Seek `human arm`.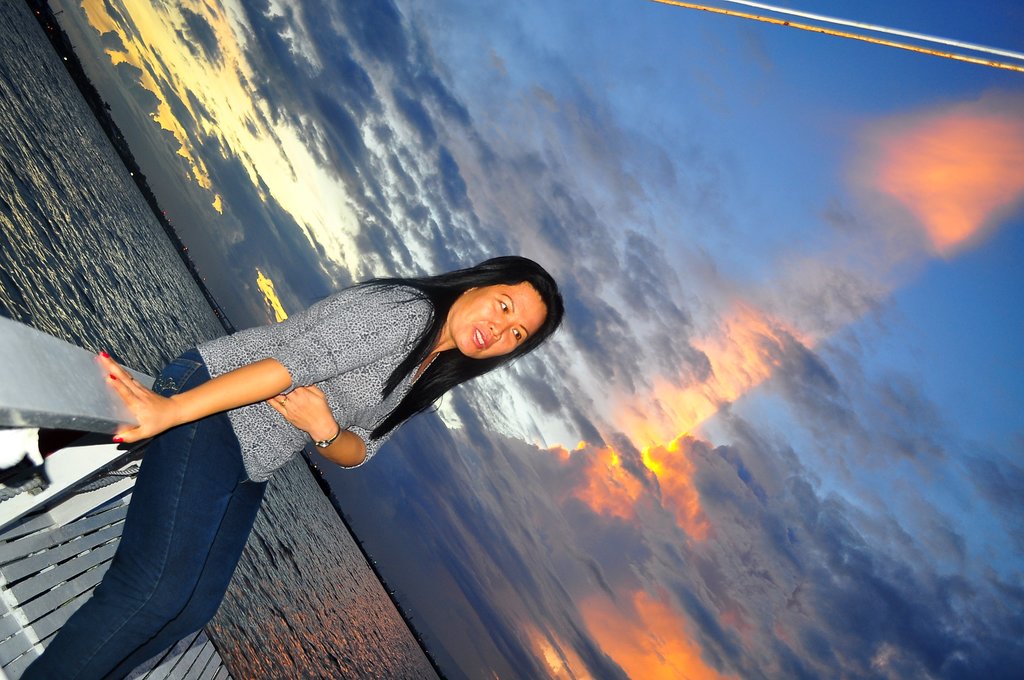
detection(278, 387, 416, 482).
